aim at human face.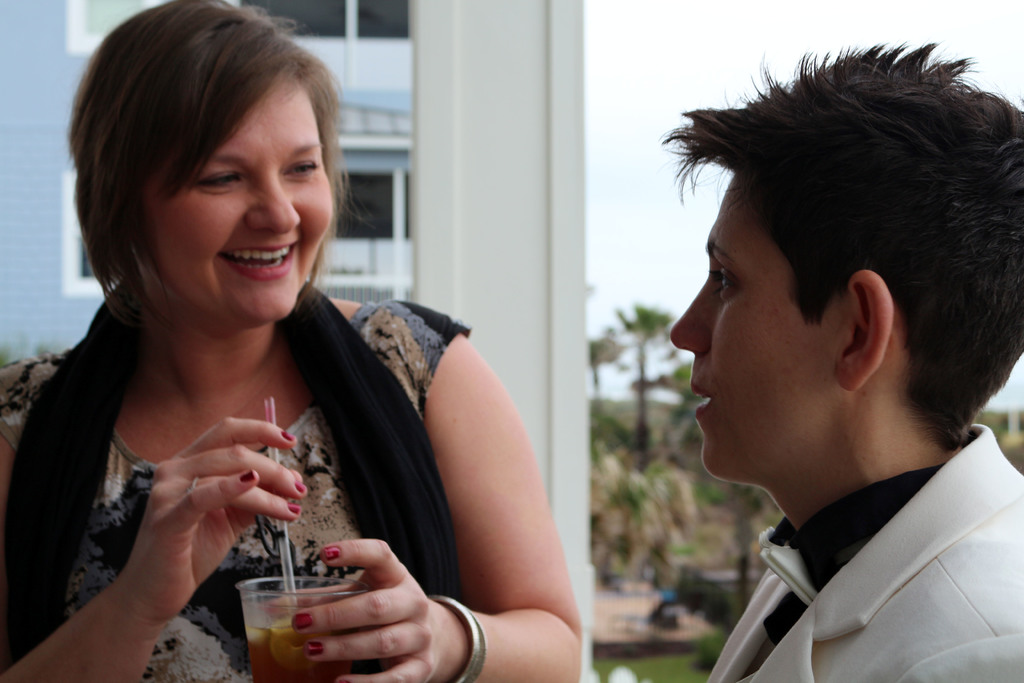
Aimed at rect(141, 70, 332, 332).
